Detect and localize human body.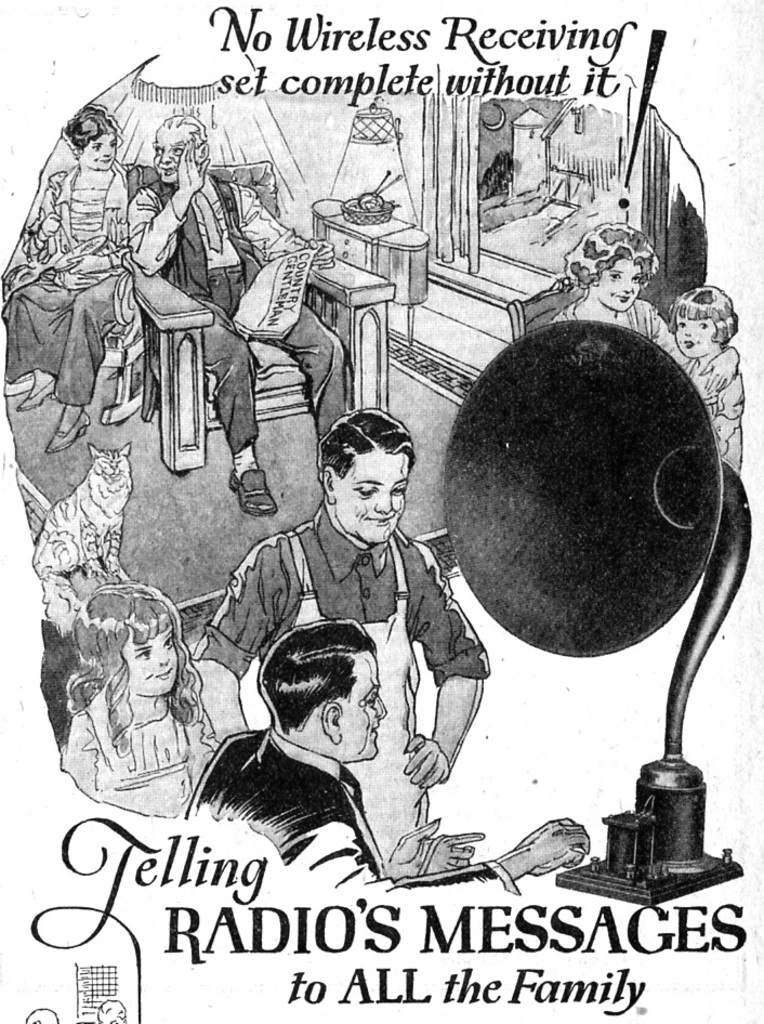
Localized at (664, 349, 745, 473).
